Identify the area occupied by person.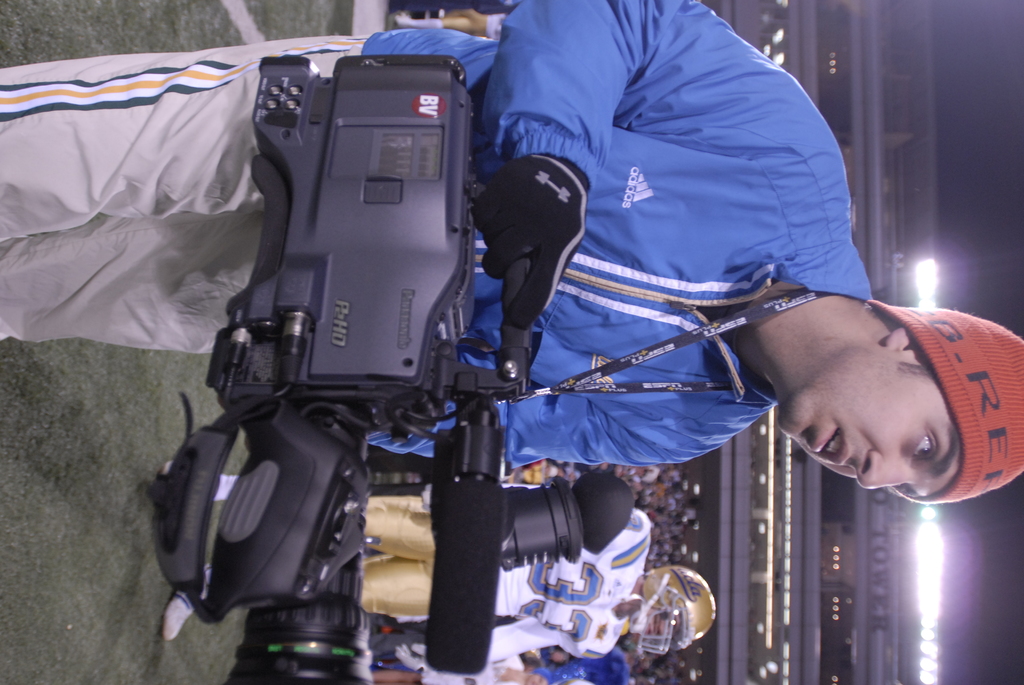
Area: rect(154, 458, 719, 674).
